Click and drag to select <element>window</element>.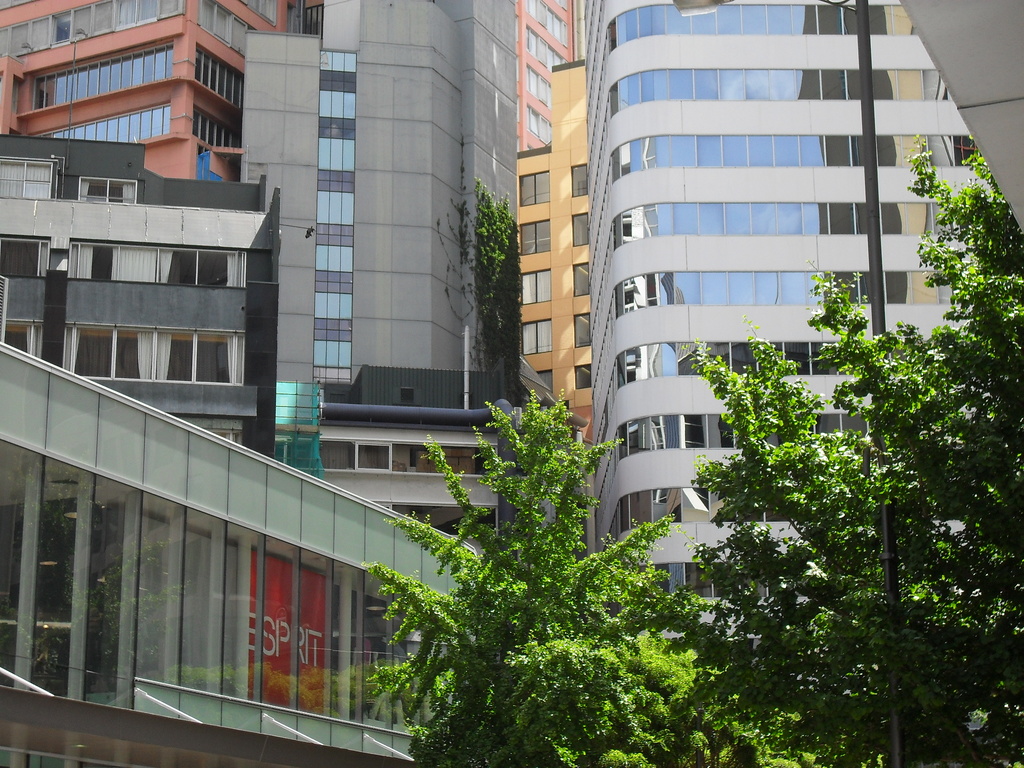
Selection: (x1=573, y1=312, x2=588, y2=352).
